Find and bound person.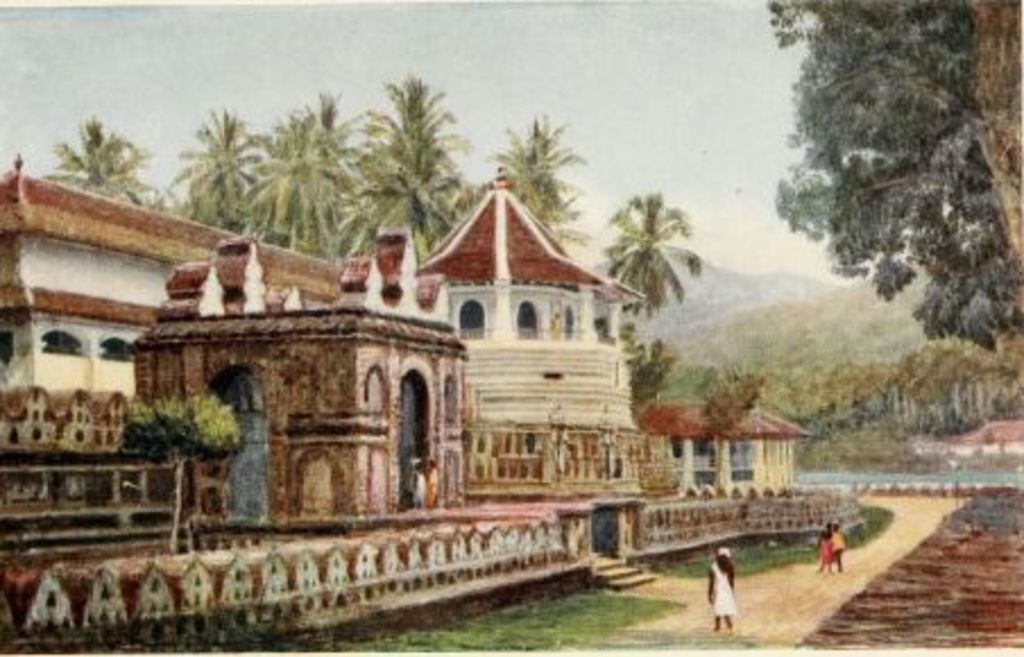
Bound: left=829, top=523, right=847, bottom=573.
